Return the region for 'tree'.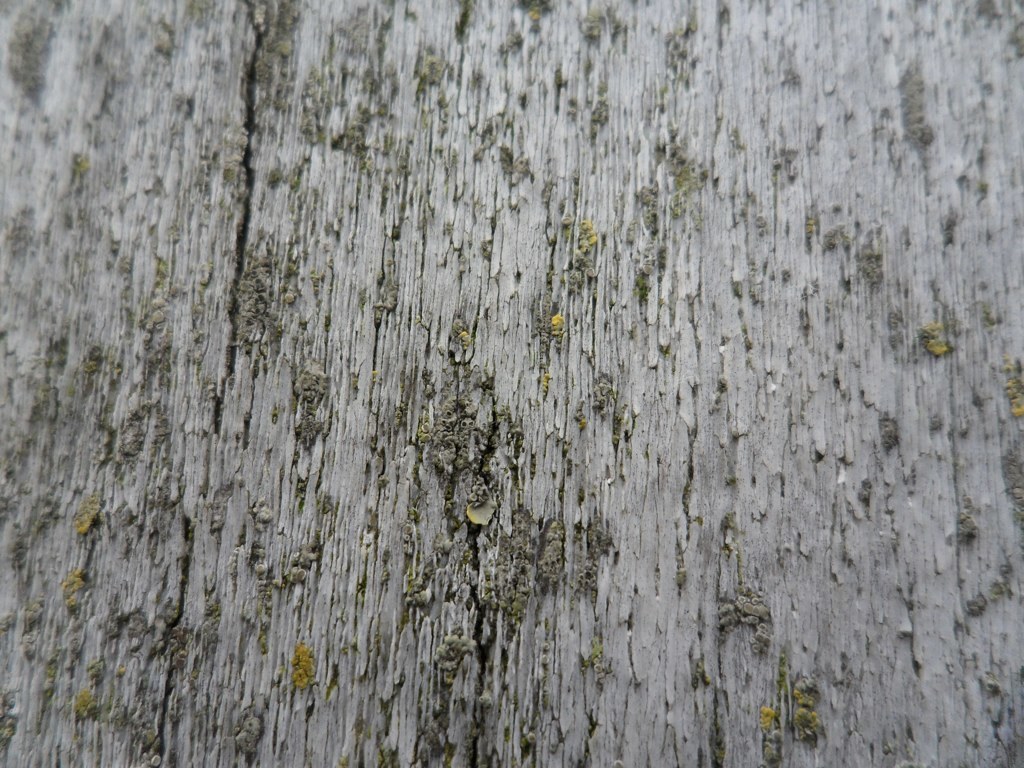
x1=0 y1=0 x2=1023 y2=767.
